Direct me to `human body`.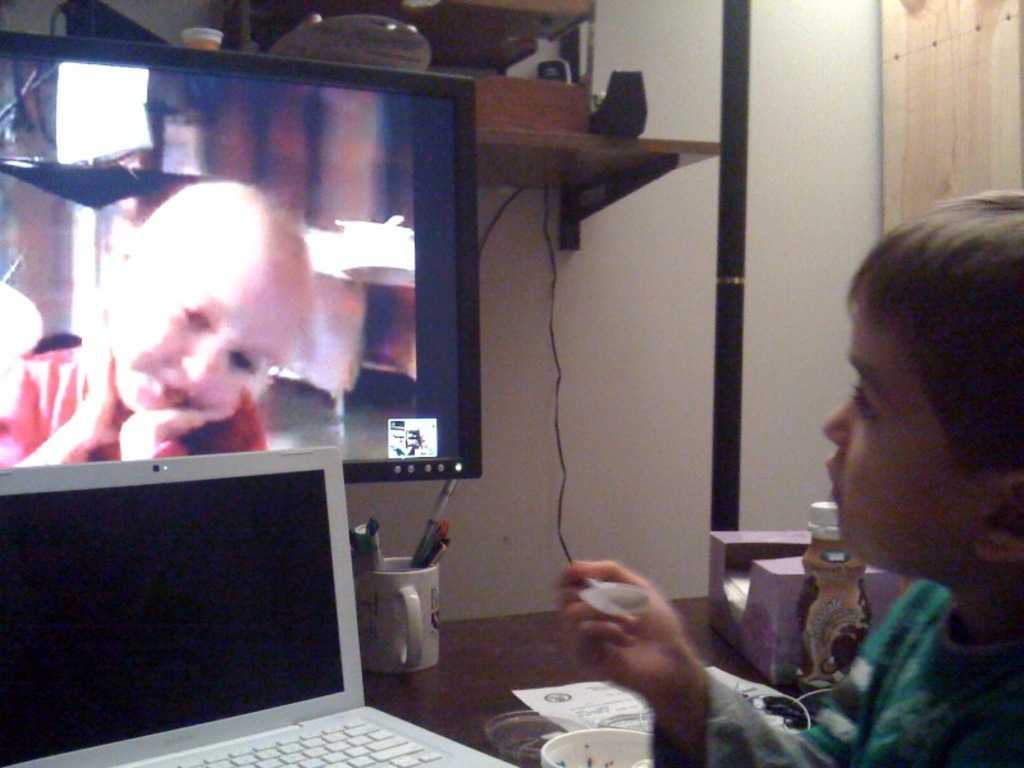
Direction: {"x1": 0, "y1": 177, "x2": 314, "y2": 474}.
